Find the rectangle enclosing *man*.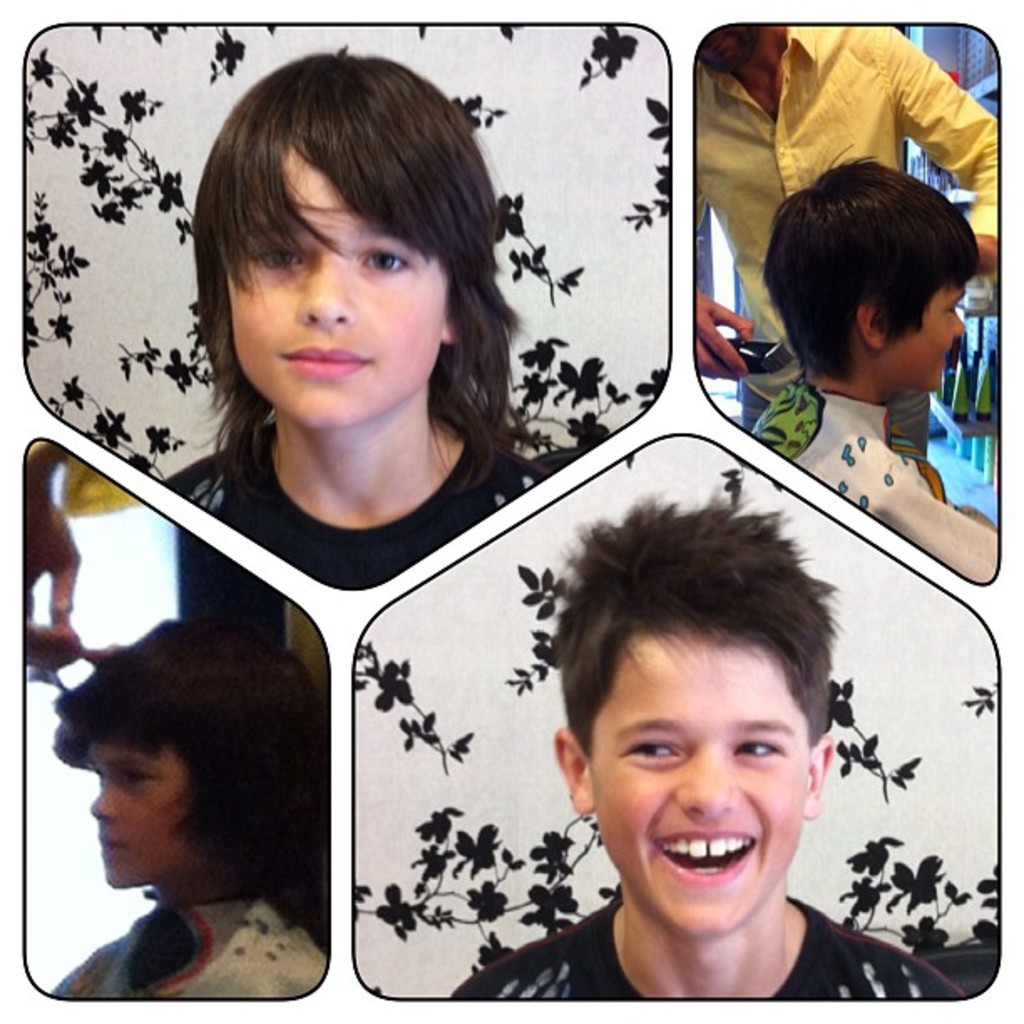
(688, 15, 1004, 467).
